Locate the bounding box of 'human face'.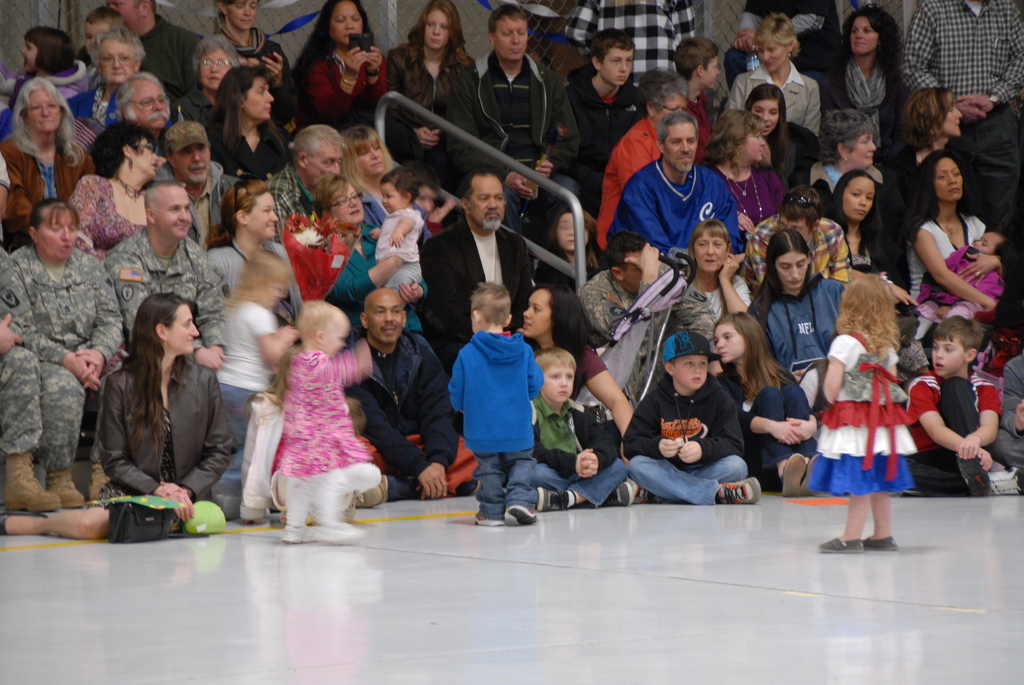
Bounding box: l=39, t=209, r=73, b=255.
